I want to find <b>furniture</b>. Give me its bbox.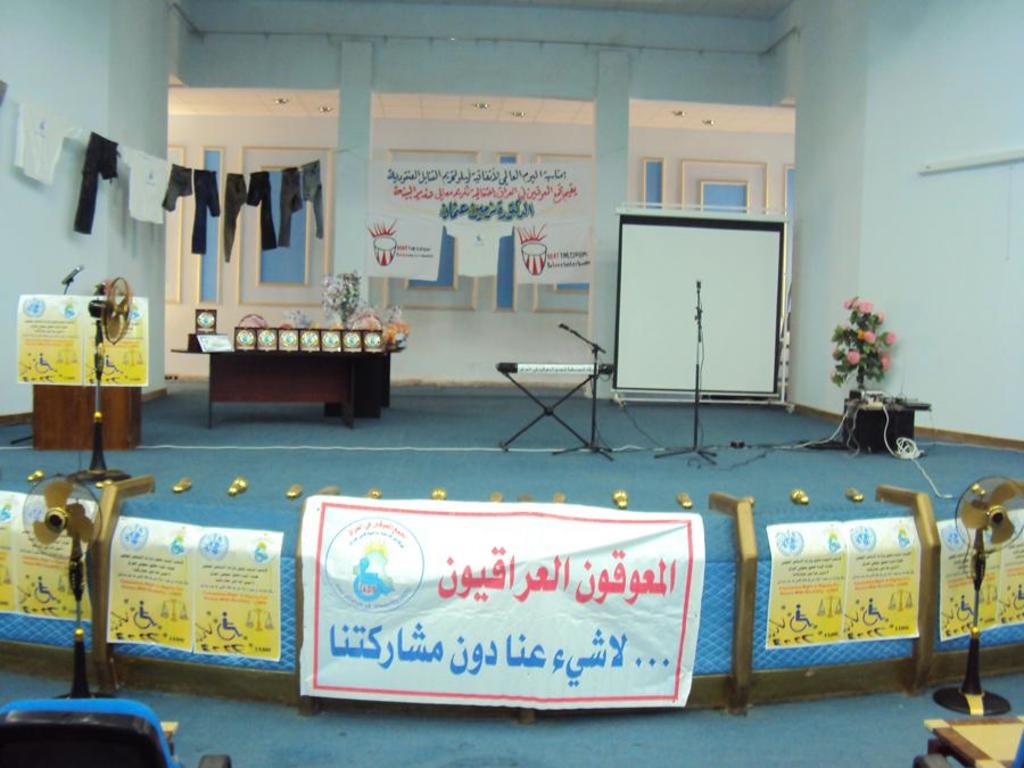
locate(0, 692, 230, 767).
